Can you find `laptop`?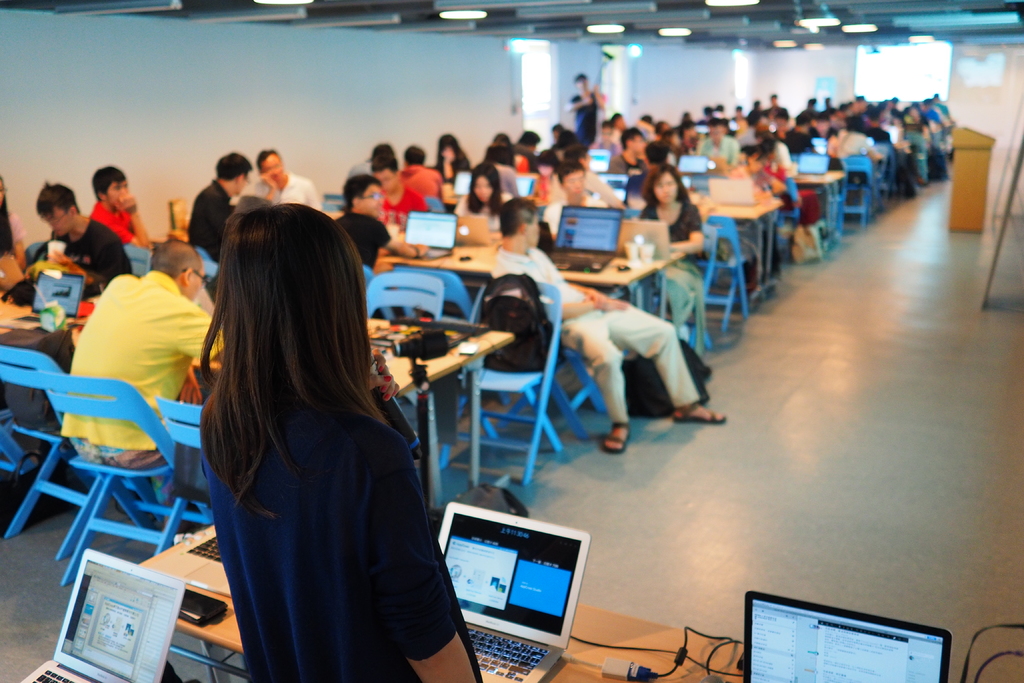
Yes, bounding box: bbox=(744, 590, 948, 682).
